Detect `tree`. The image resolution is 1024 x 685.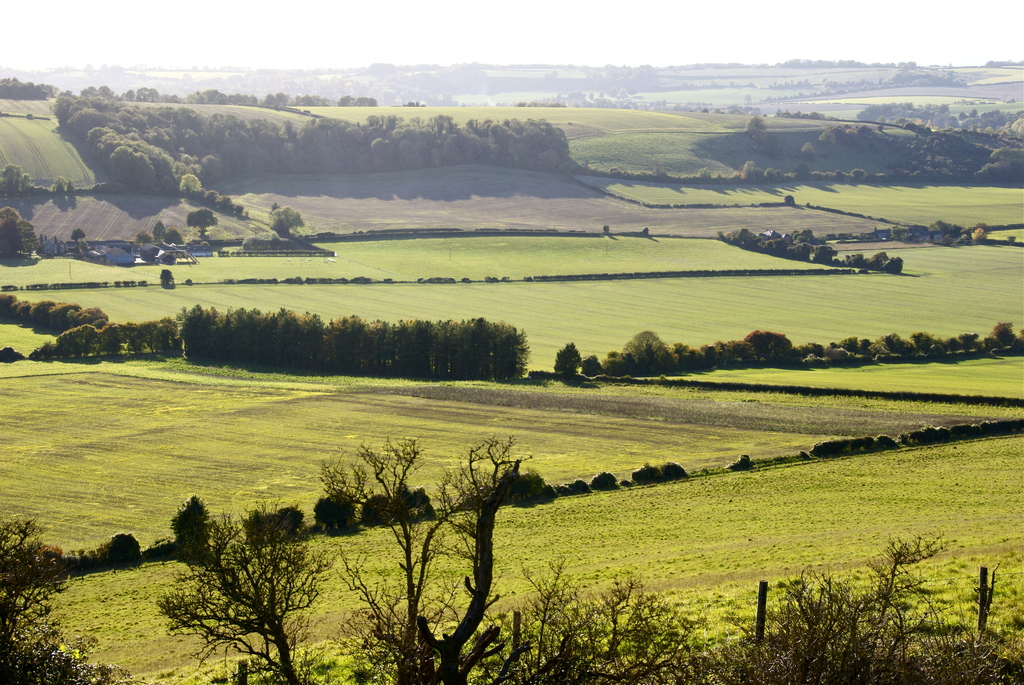
(152,436,544,684).
